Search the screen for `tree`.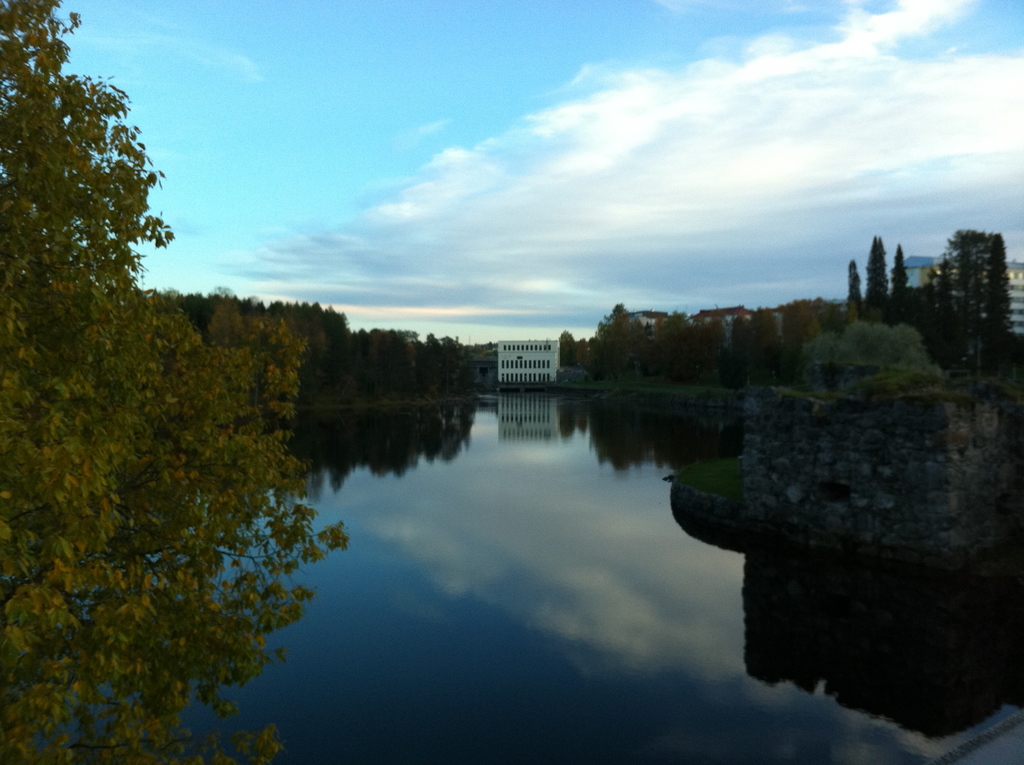
Found at <region>841, 257, 865, 318</region>.
